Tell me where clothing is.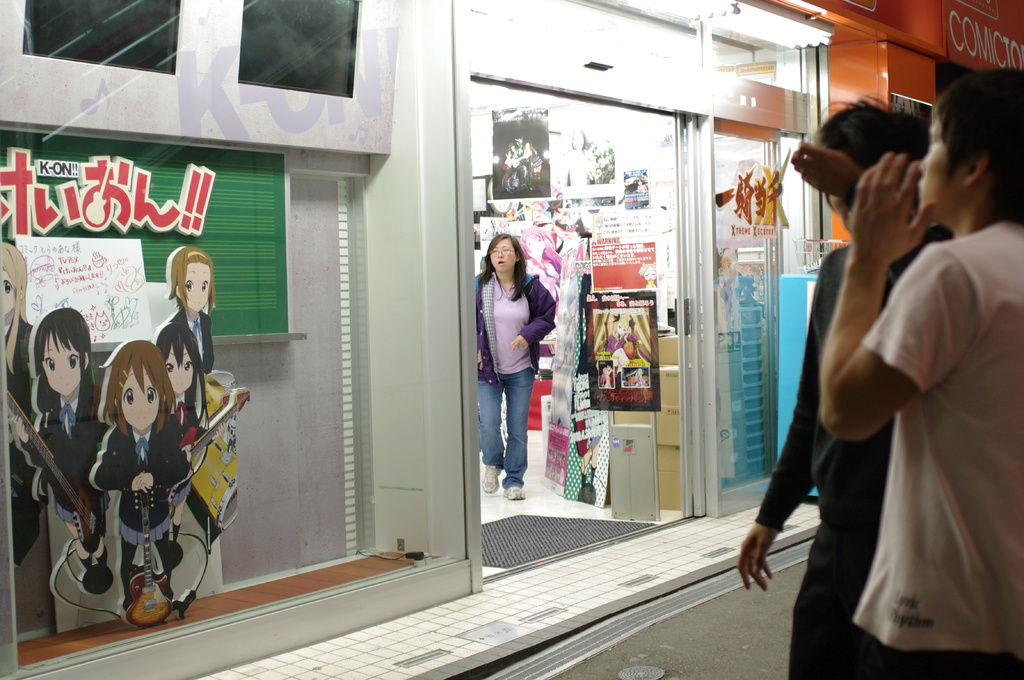
clothing is at rect(608, 335, 623, 361).
